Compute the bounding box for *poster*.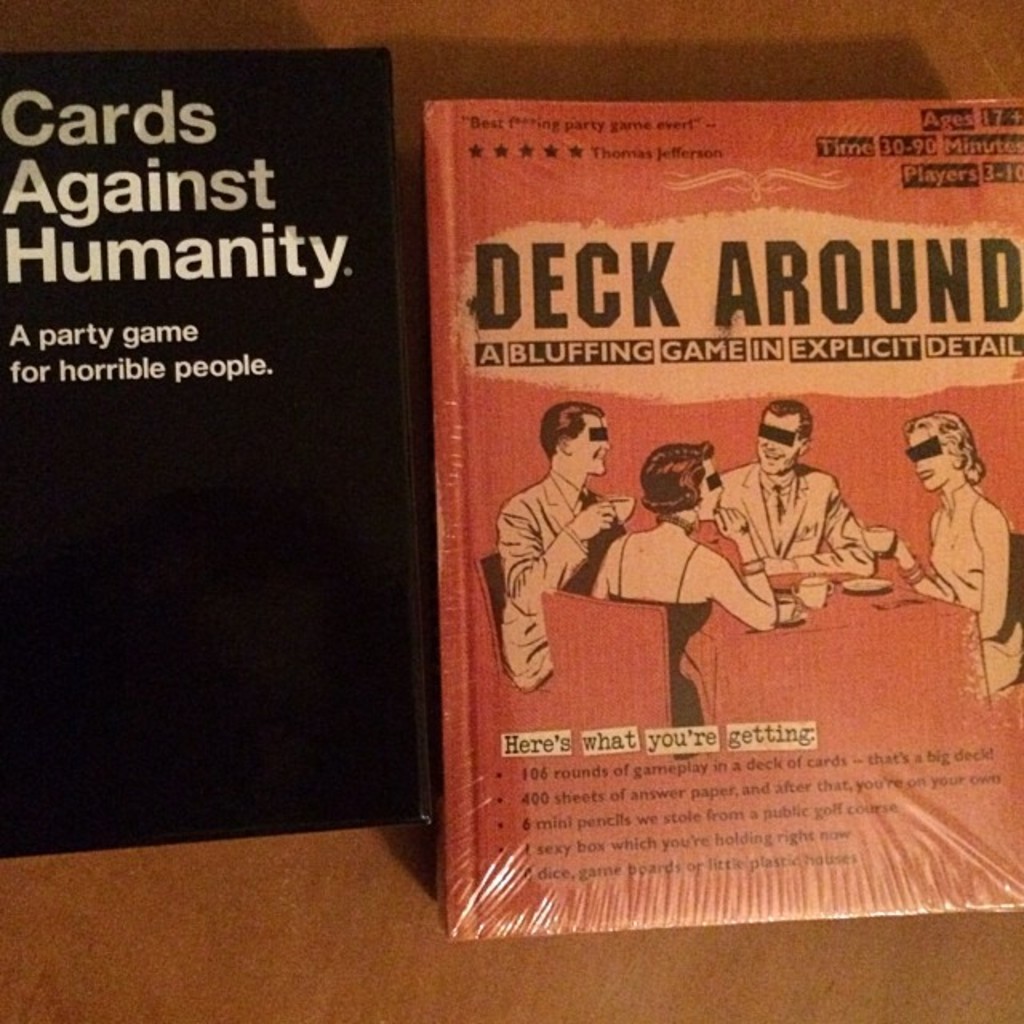
x1=429 y1=101 x2=1022 y2=938.
